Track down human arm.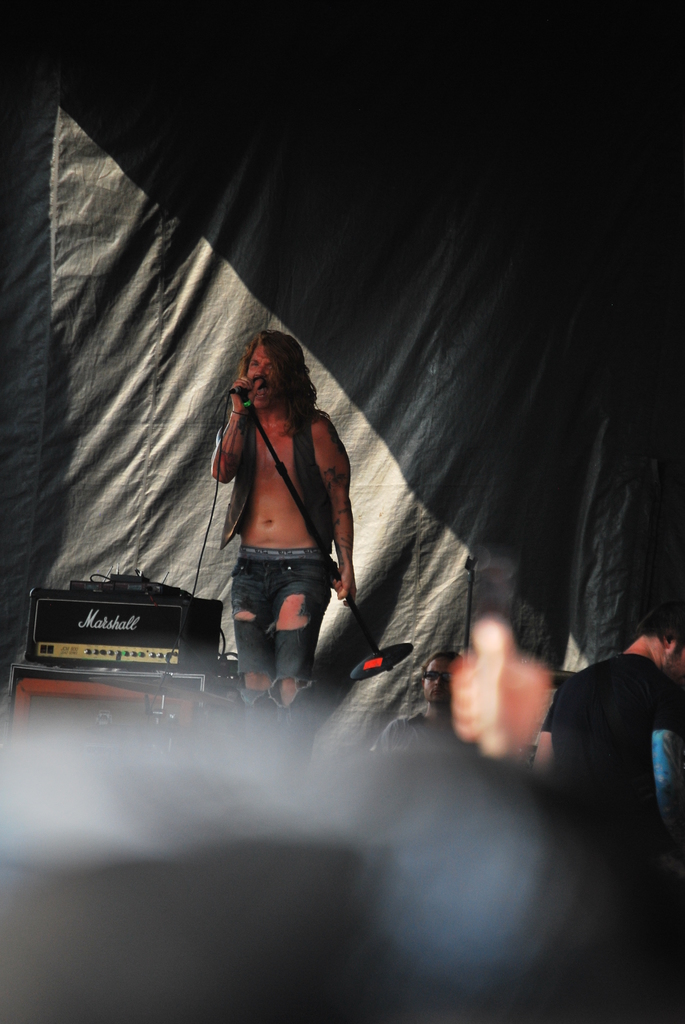
Tracked to 210/373/256/481.
